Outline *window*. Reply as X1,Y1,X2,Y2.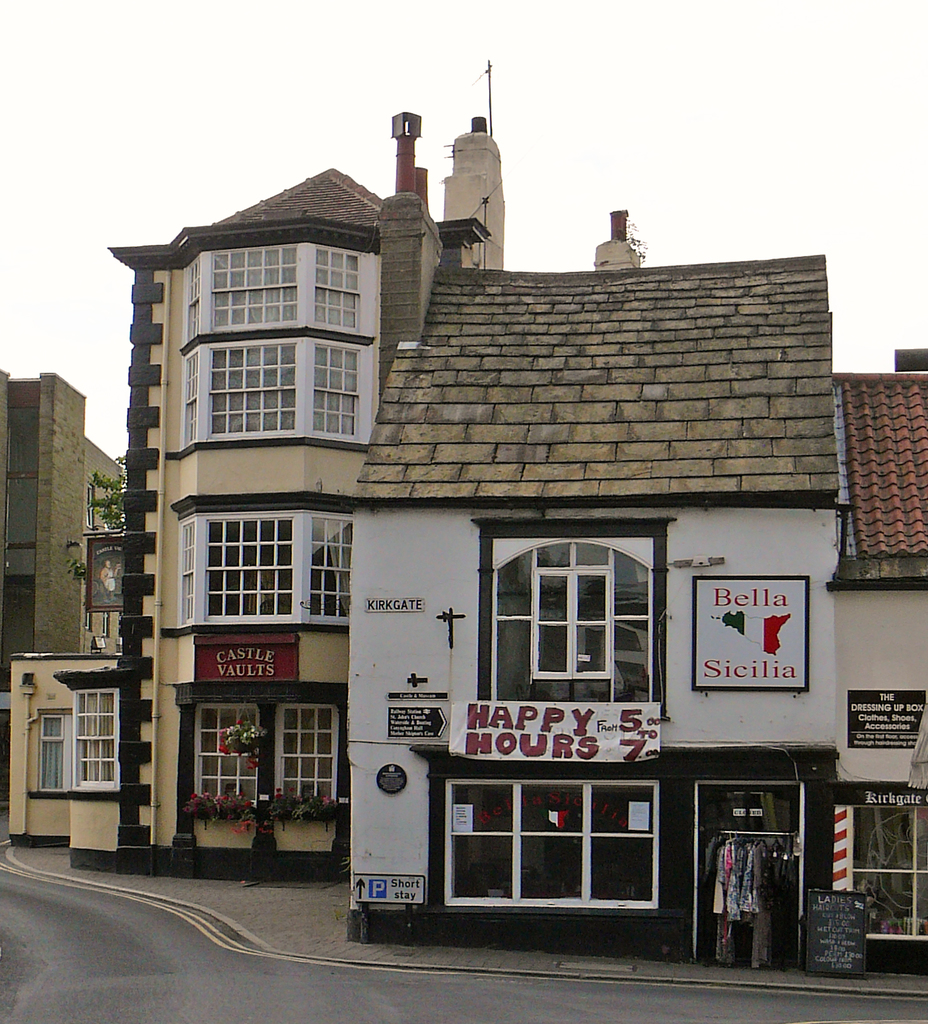
69,685,127,787.
